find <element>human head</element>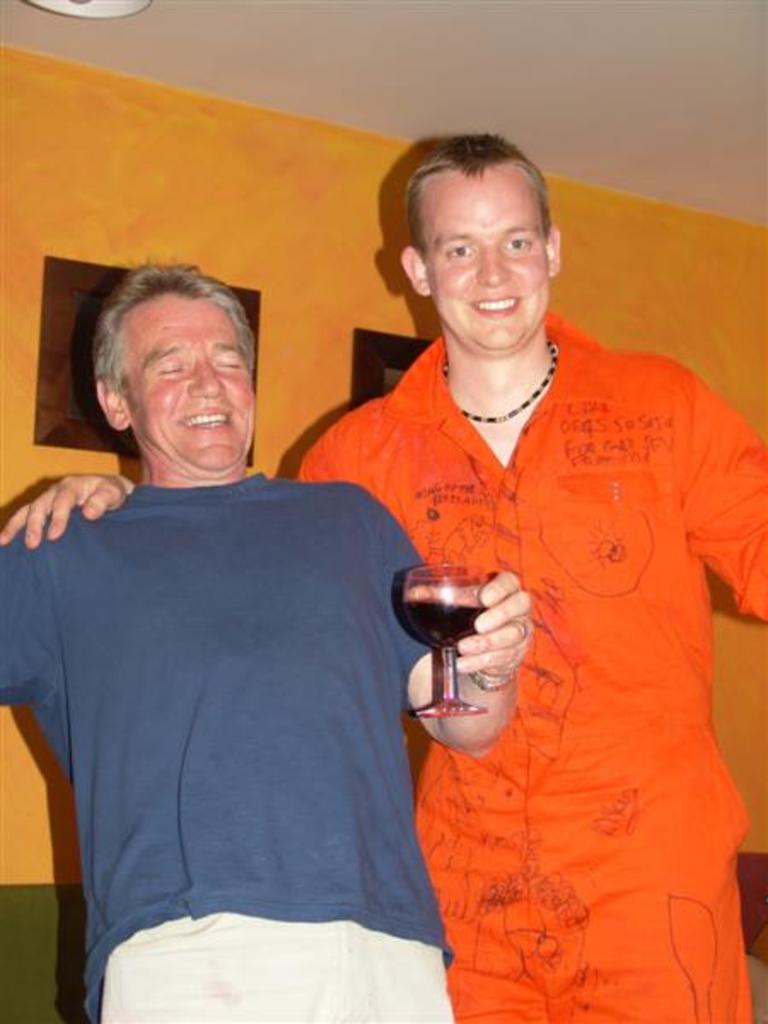
box(403, 137, 565, 355)
